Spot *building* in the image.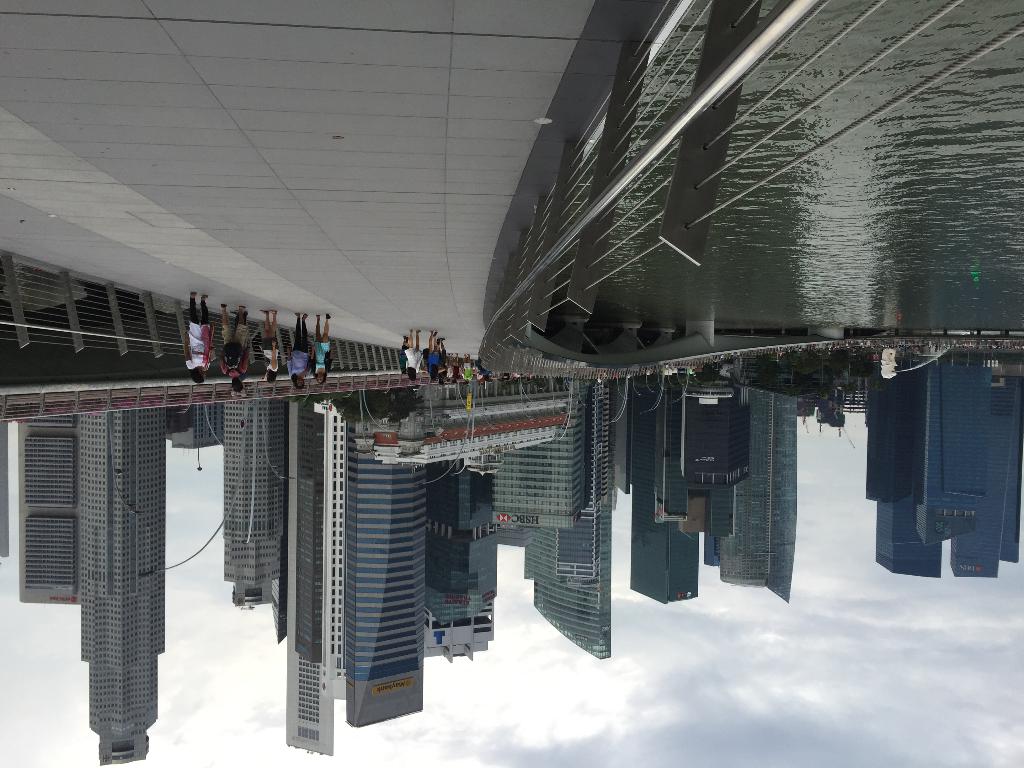
*building* found at box(17, 419, 84, 605).
